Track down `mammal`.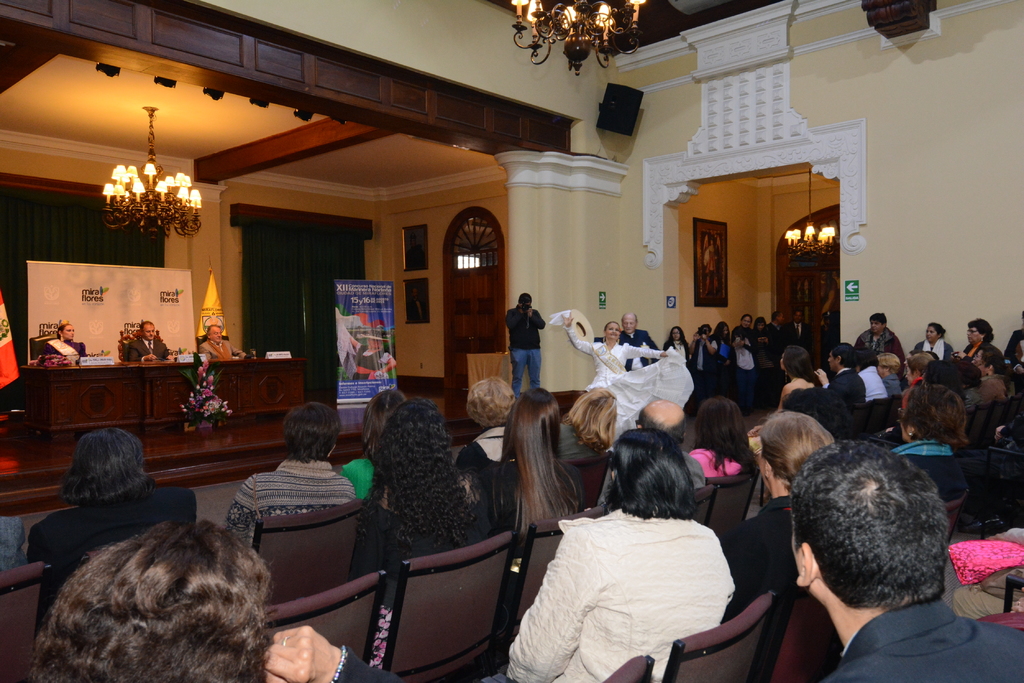
Tracked to 781, 385, 845, 442.
